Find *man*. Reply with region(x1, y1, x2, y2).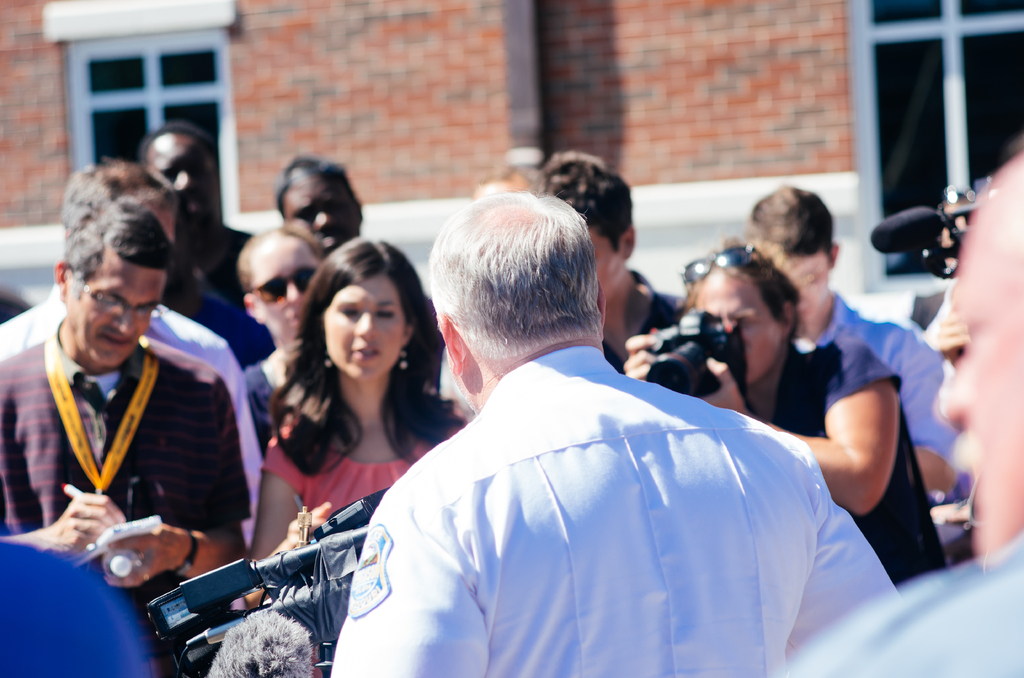
region(0, 180, 248, 625).
